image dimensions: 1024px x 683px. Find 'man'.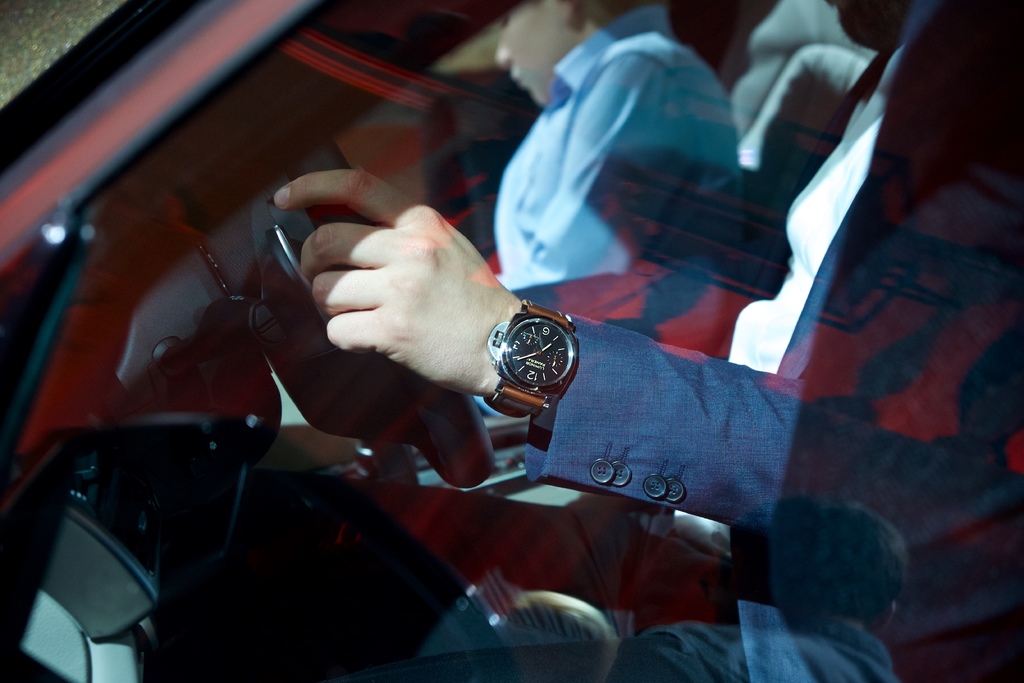
(609,489,908,682).
